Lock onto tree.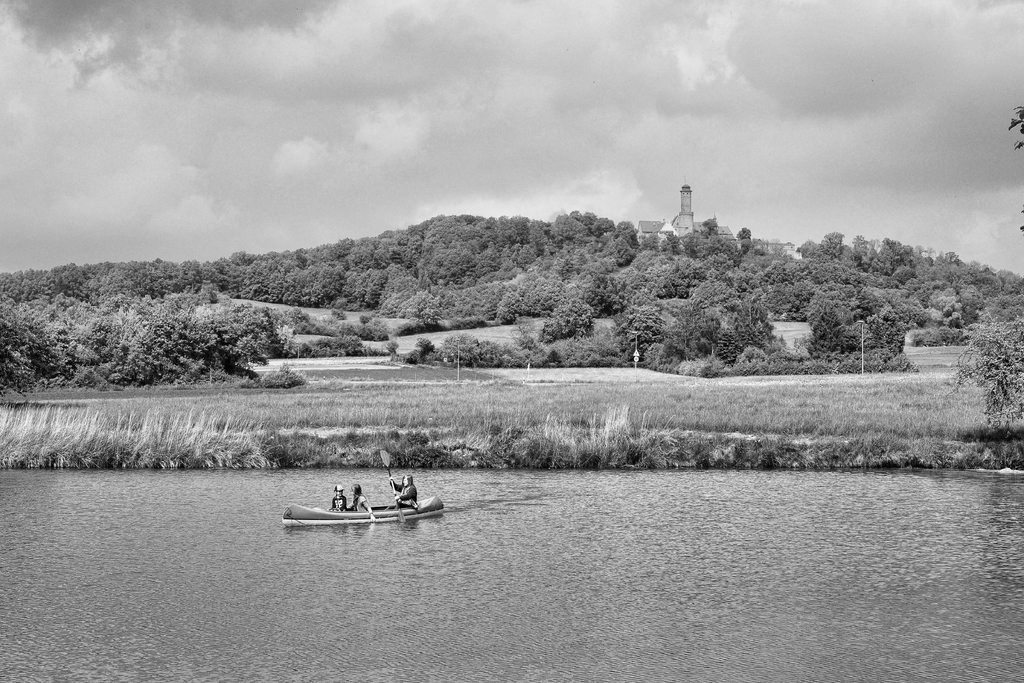
Locked: box(542, 300, 594, 337).
